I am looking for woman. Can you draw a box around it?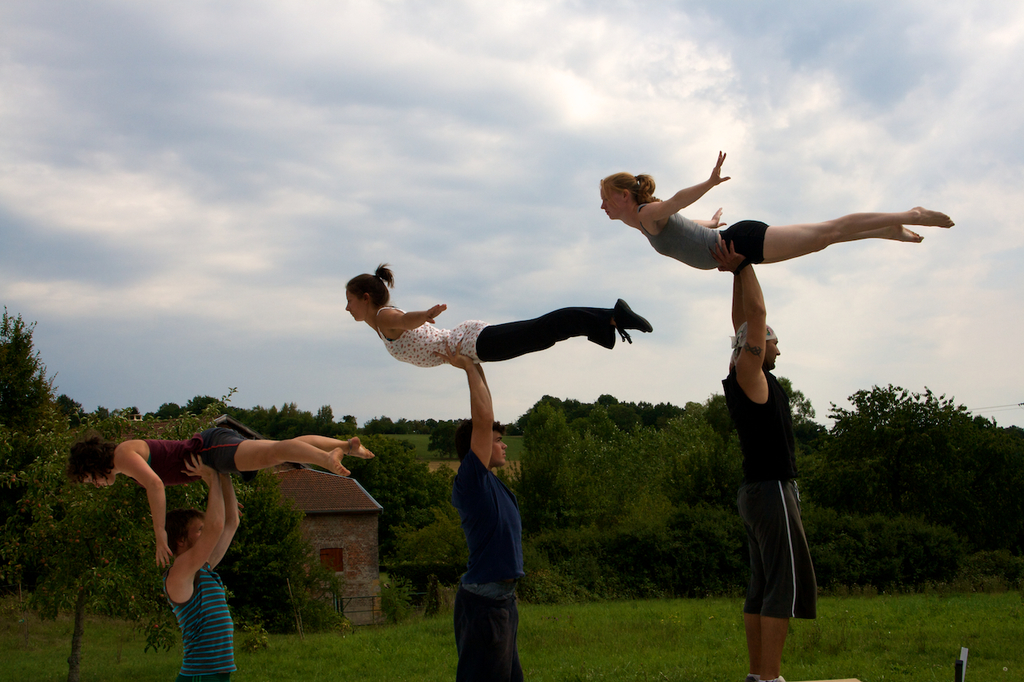
Sure, the bounding box is 340/259/655/371.
